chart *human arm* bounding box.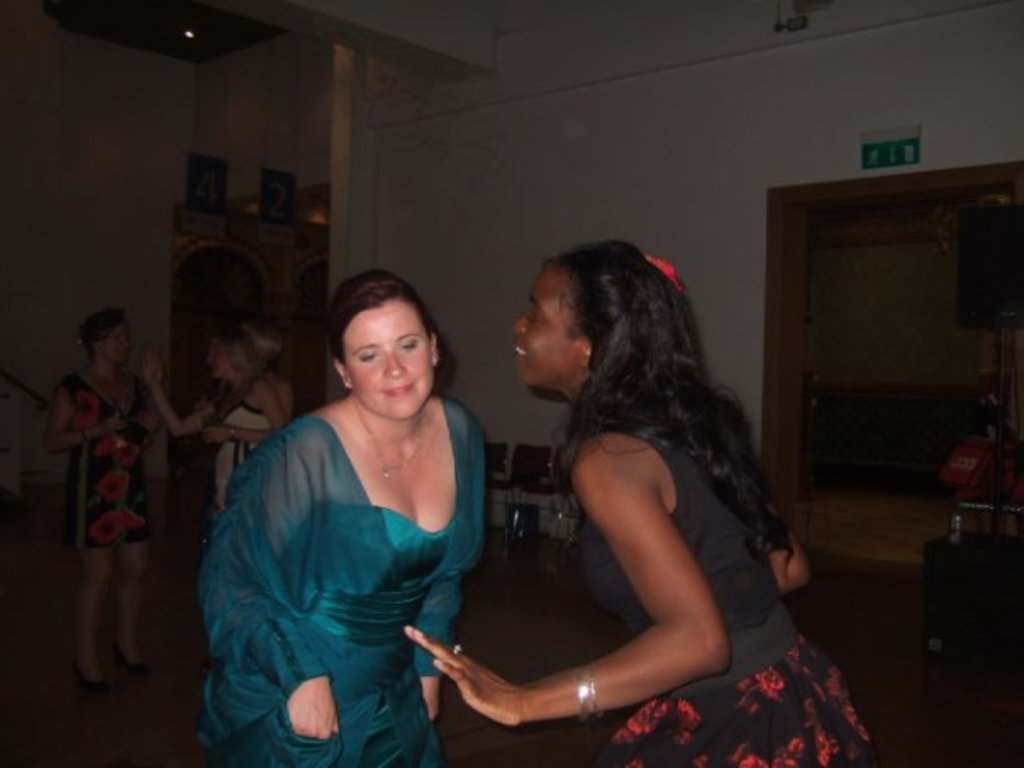
Charted: 195:427:329:739.
